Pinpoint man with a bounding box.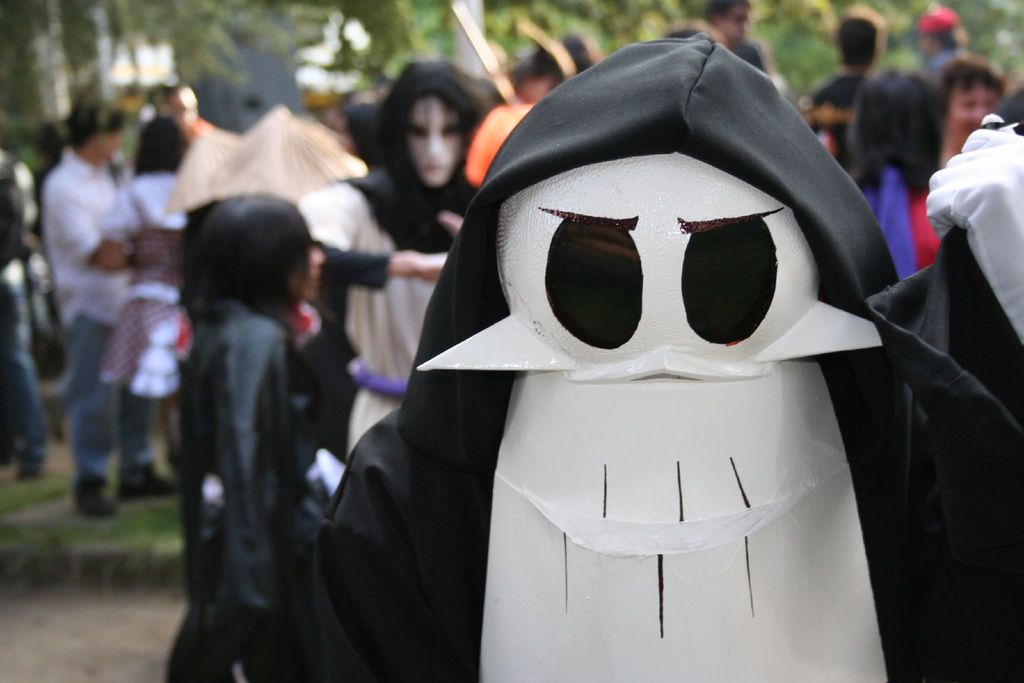
<bbox>914, 6, 970, 79</bbox>.
